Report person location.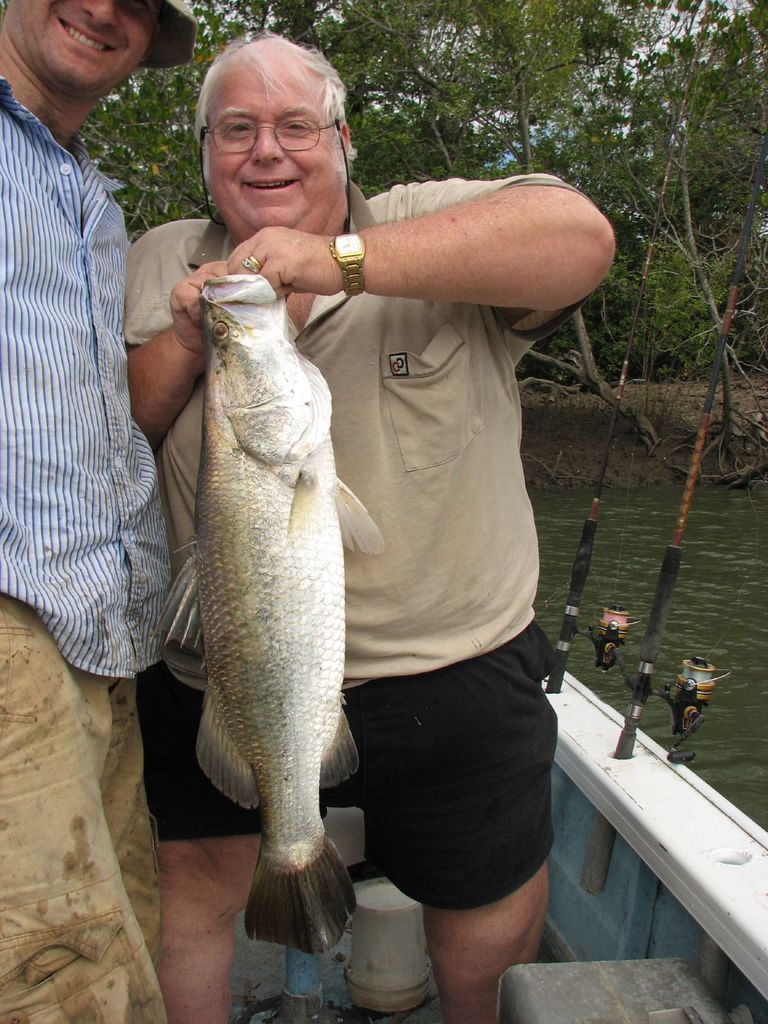
Report: <box>115,31,616,1012</box>.
